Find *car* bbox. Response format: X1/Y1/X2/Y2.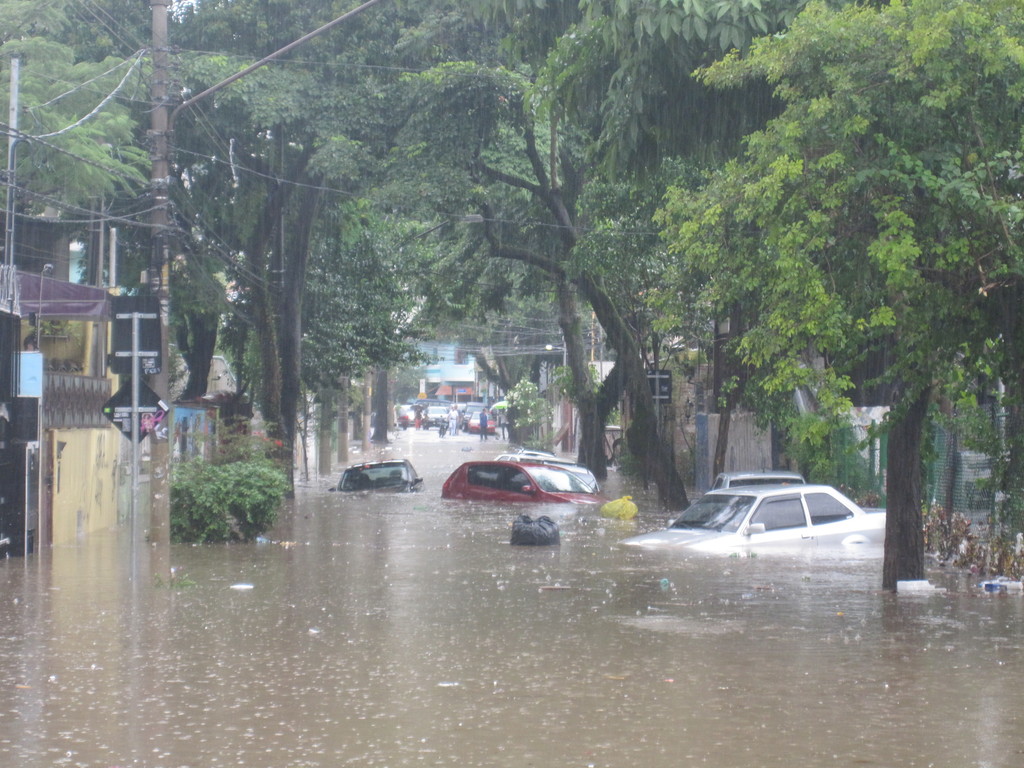
714/468/796/486.
